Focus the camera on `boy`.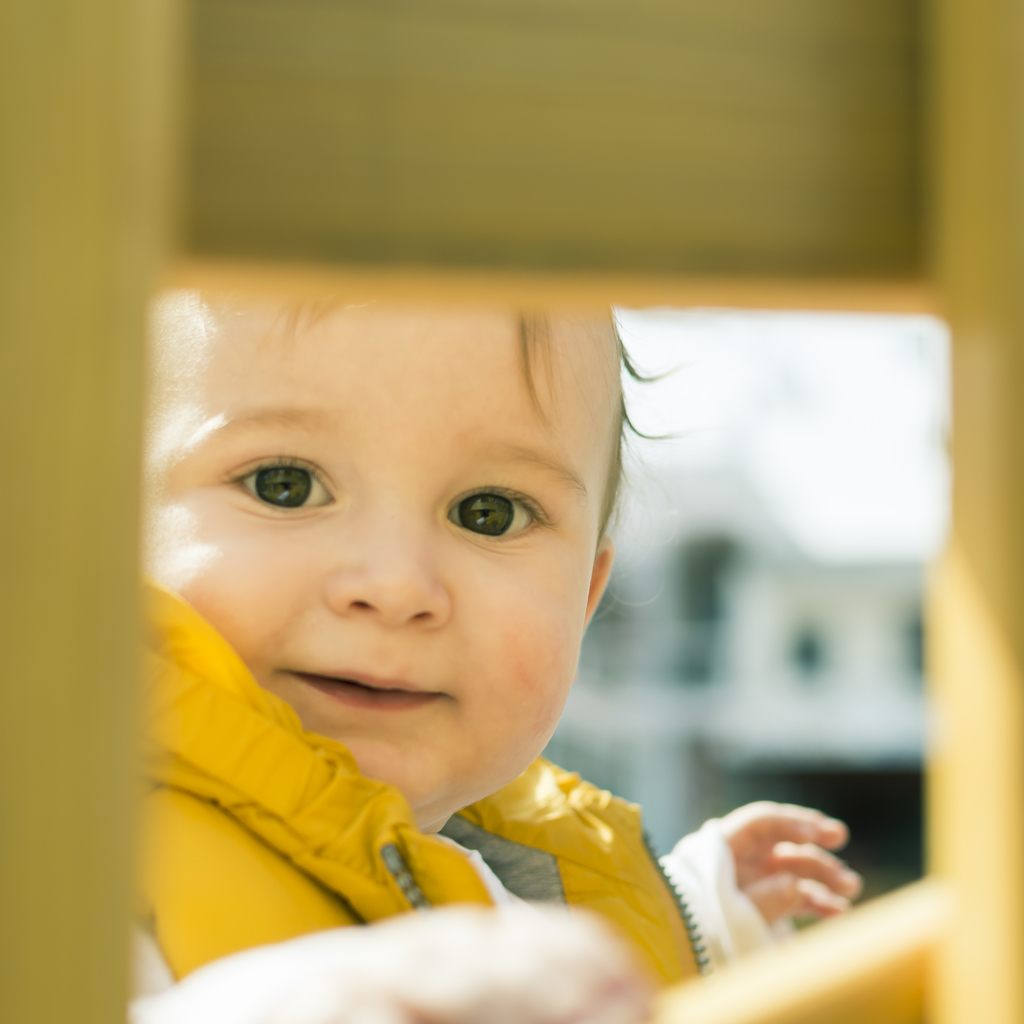
Focus region: box=[133, 278, 867, 1023].
